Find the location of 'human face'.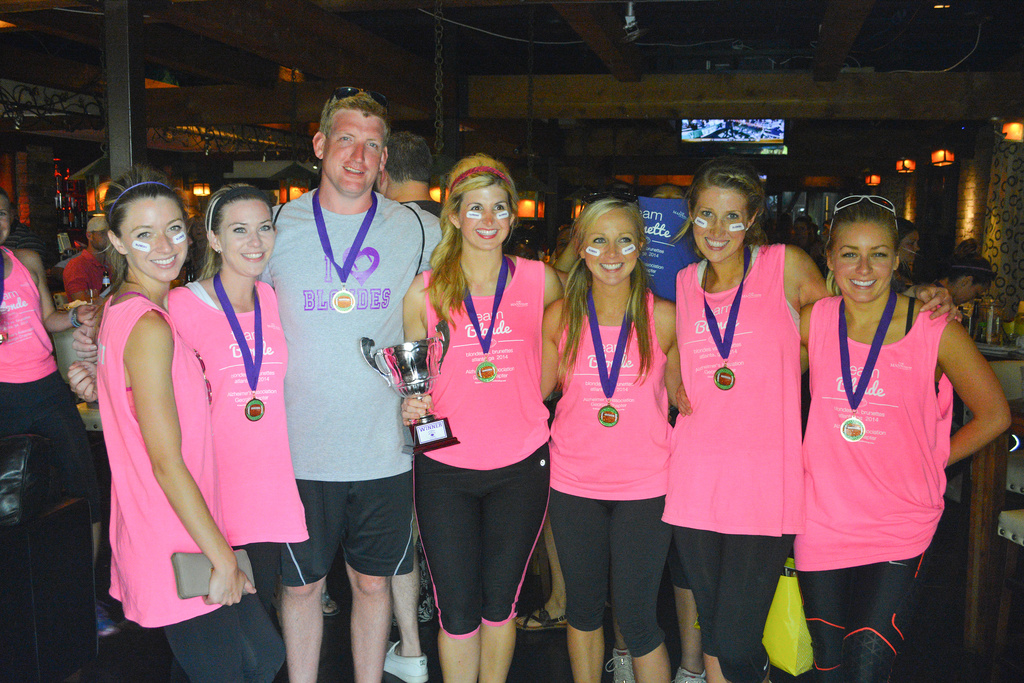
Location: locate(0, 193, 13, 252).
